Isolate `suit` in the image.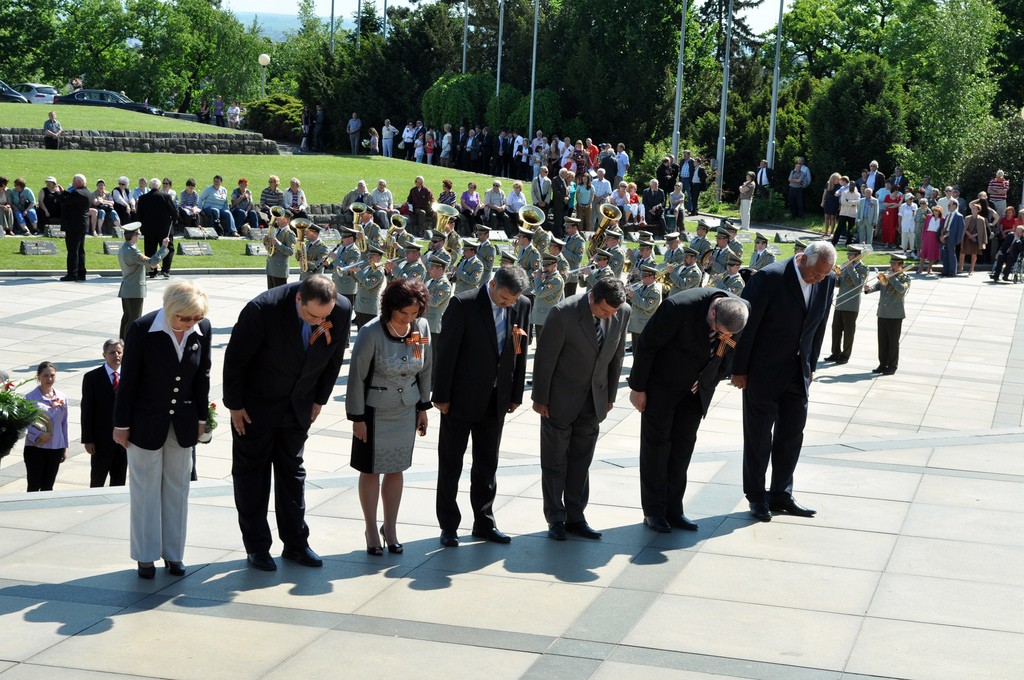
Isolated region: BBox(749, 166, 778, 201).
